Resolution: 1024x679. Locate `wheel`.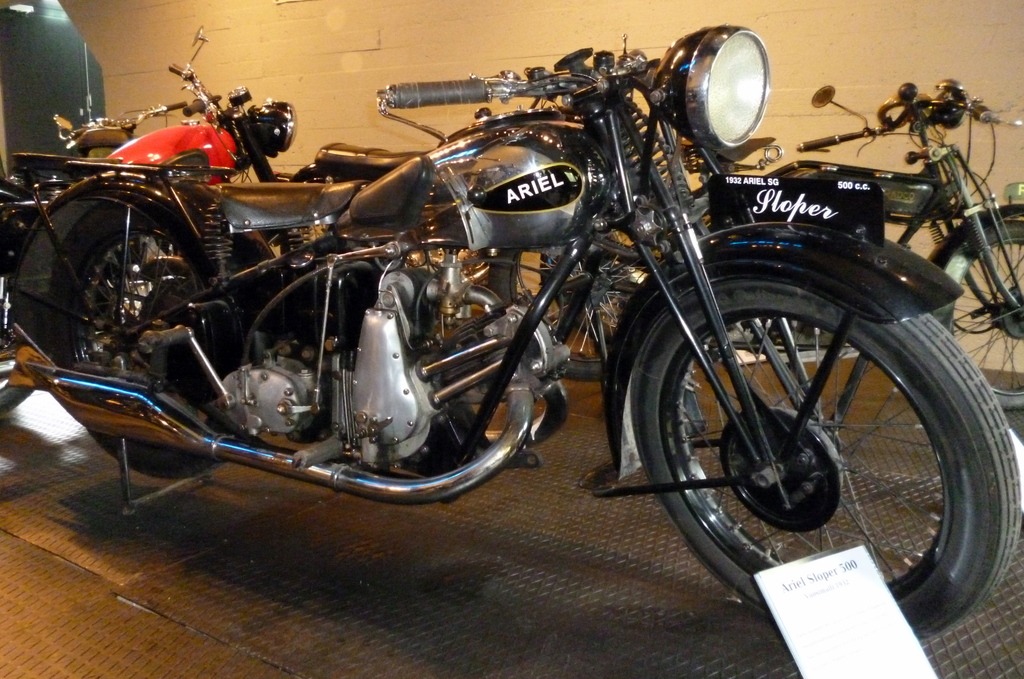
489:193:638:382.
